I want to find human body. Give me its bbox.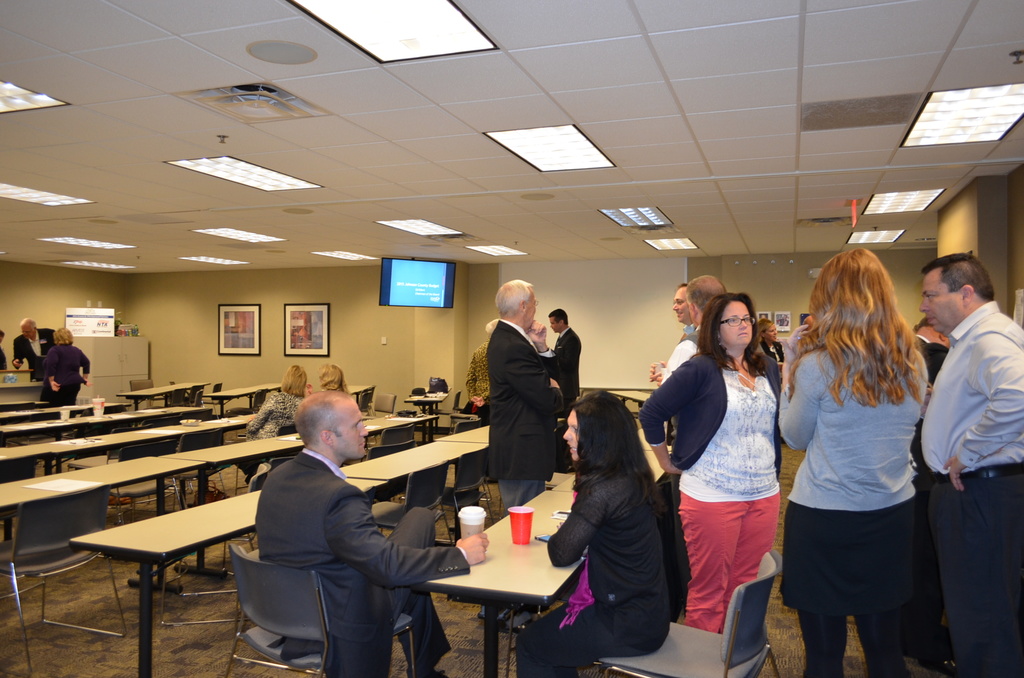
{"x1": 12, "y1": 318, "x2": 59, "y2": 381}.
